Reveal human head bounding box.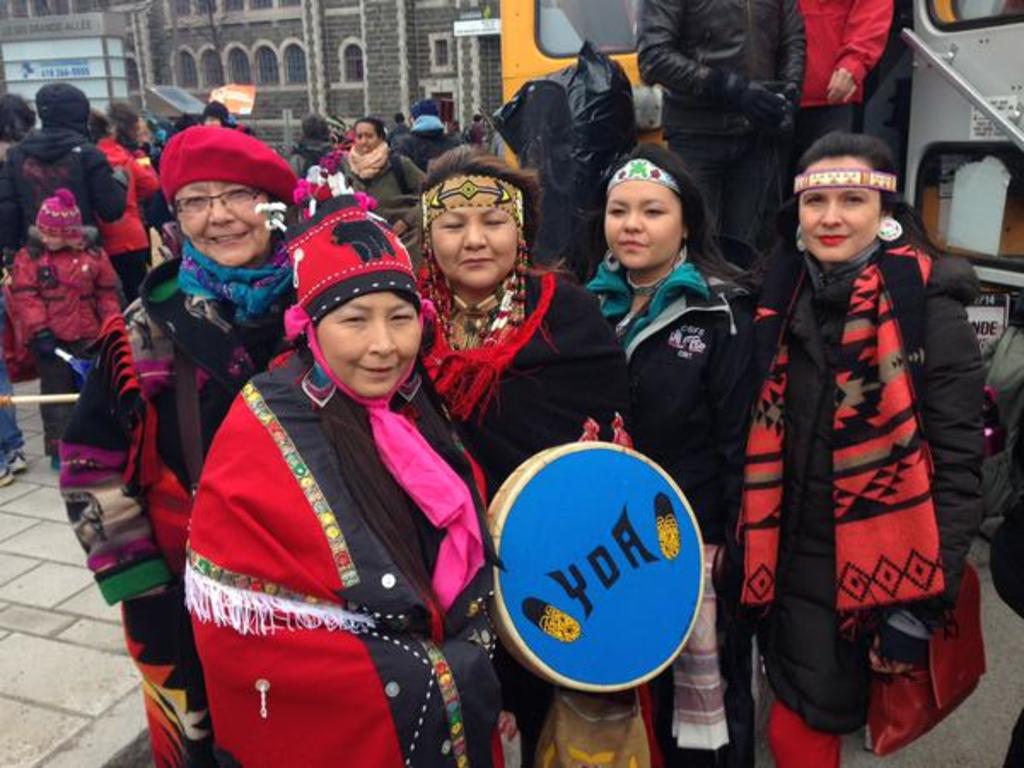
Revealed: 795:130:898:263.
